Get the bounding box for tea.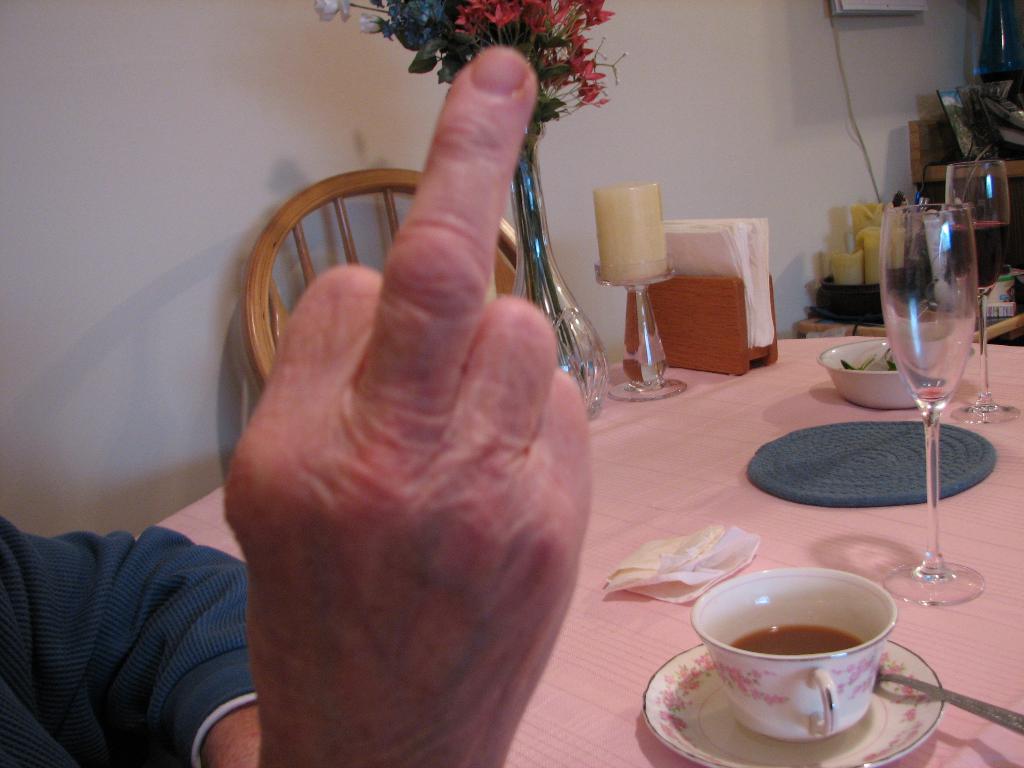
BBox(728, 625, 859, 657).
